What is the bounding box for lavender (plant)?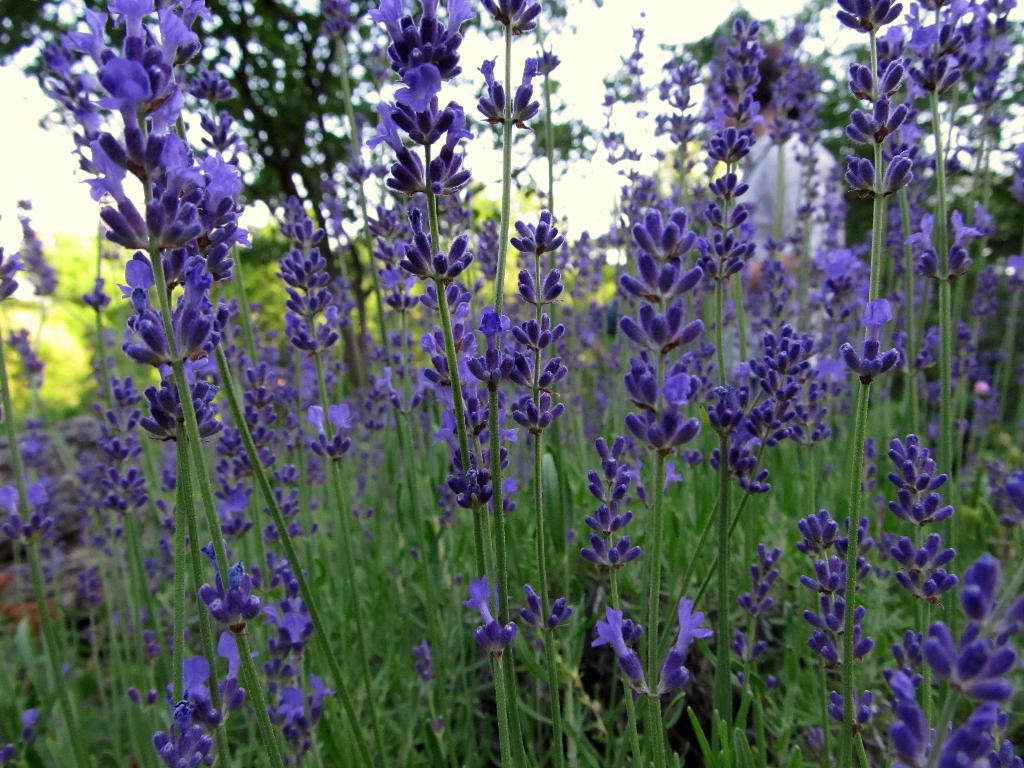
{"left": 620, "top": 198, "right": 710, "bottom": 494}.
